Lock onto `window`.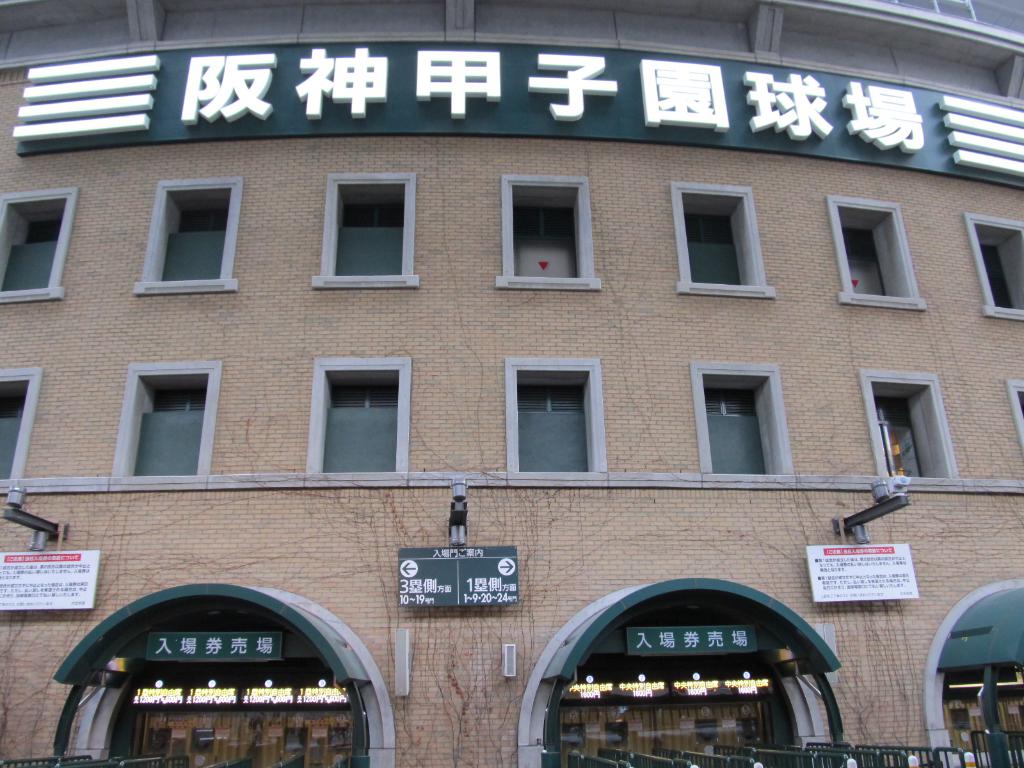
Locked: {"x1": 832, "y1": 202, "x2": 918, "y2": 301}.
